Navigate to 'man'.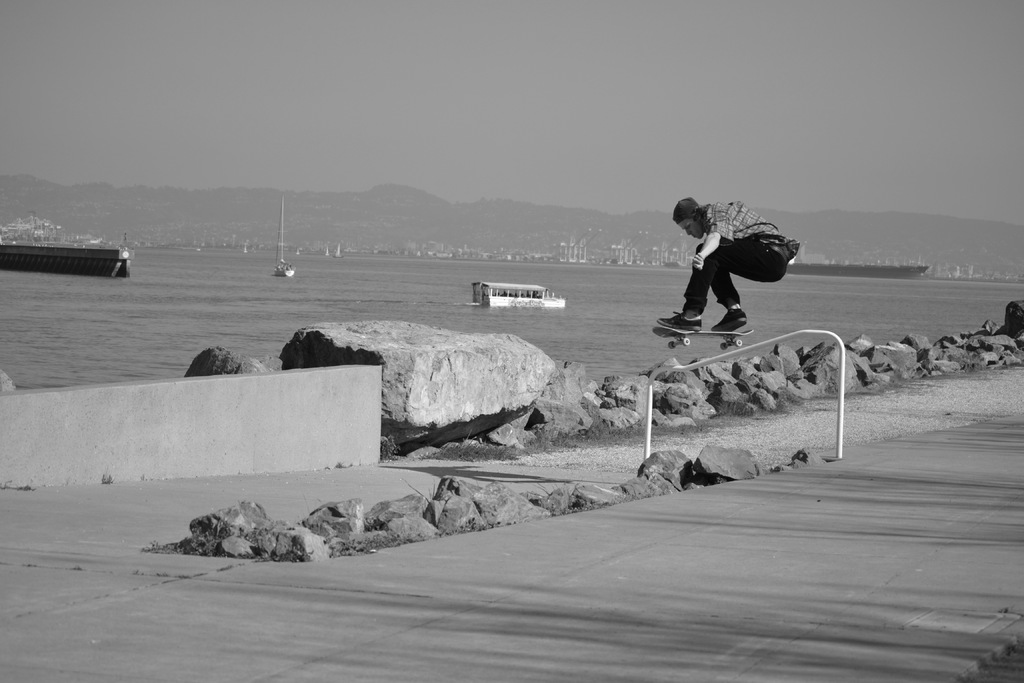
Navigation target: x1=667 y1=200 x2=806 y2=338.
